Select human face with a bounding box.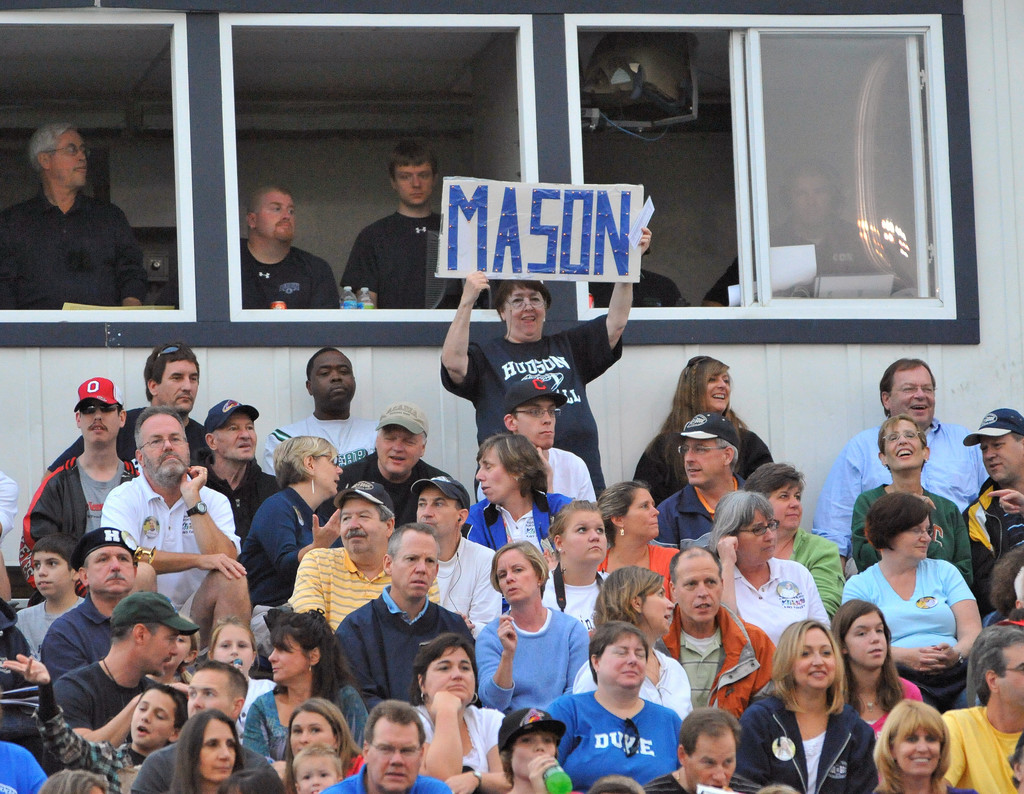
<box>845,609,890,663</box>.
